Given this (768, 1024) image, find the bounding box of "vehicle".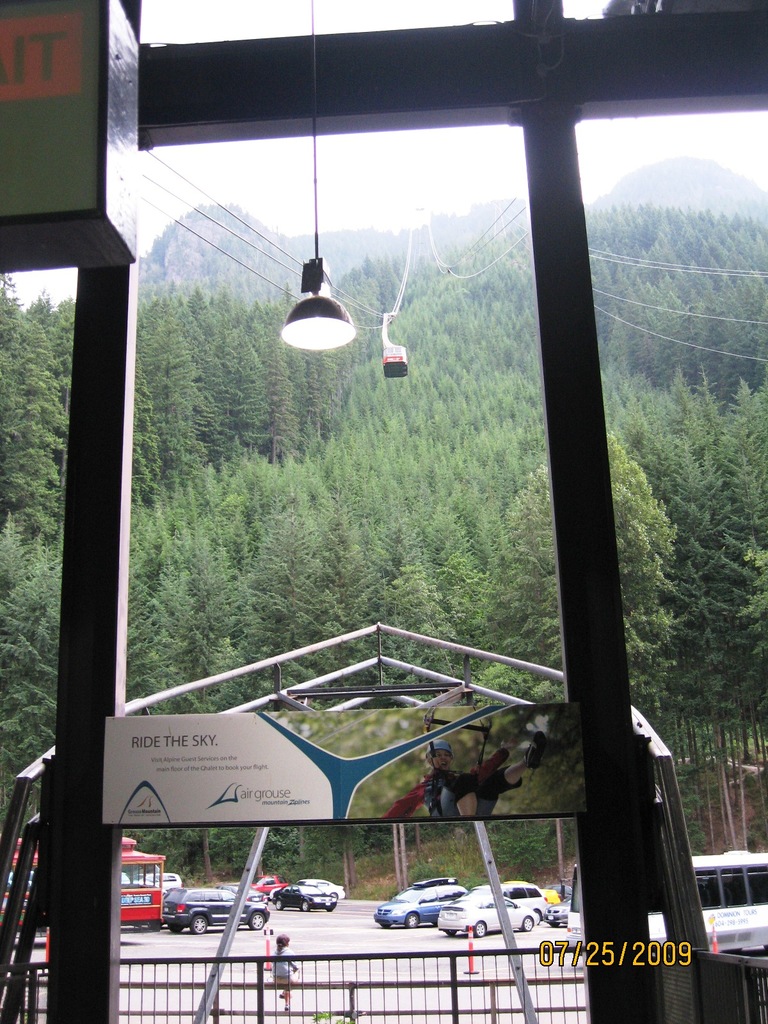
x1=241, y1=872, x2=286, y2=892.
